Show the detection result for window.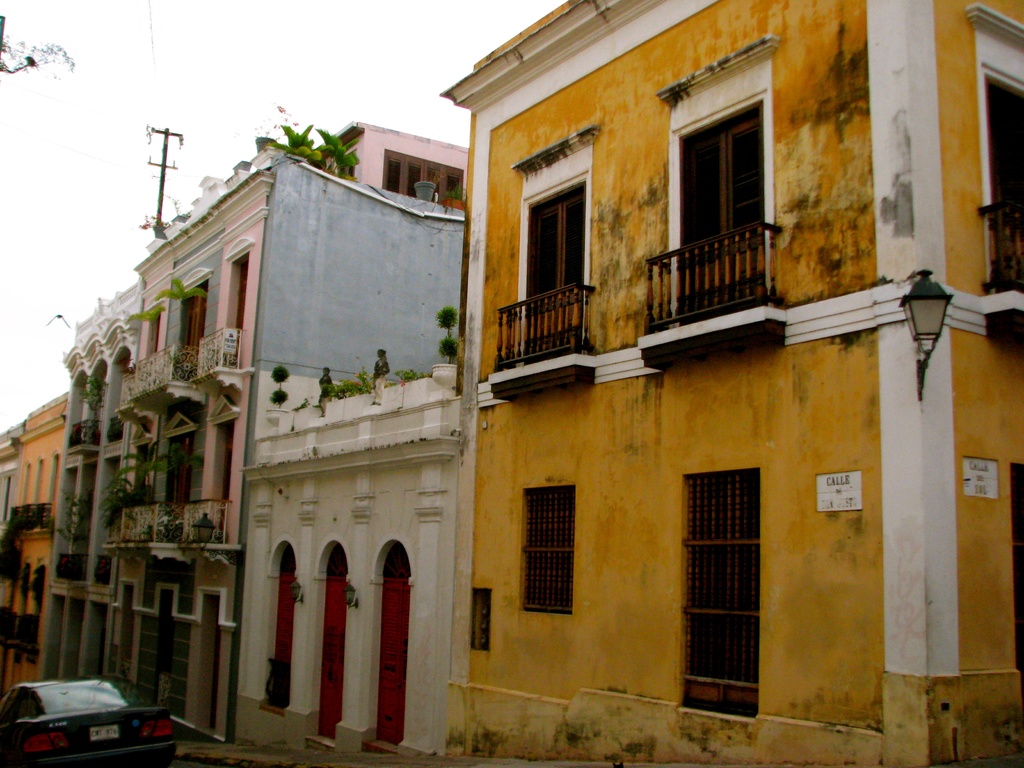
<bbox>463, 586, 492, 649</bbox>.
